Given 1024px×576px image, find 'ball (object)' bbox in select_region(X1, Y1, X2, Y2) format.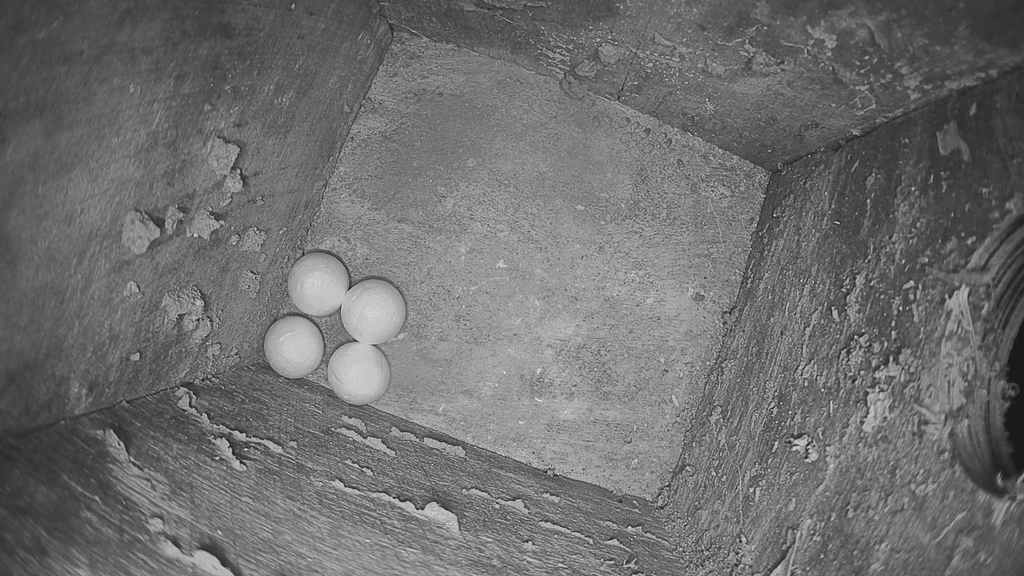
select_region(326, 346, 390, 401).
